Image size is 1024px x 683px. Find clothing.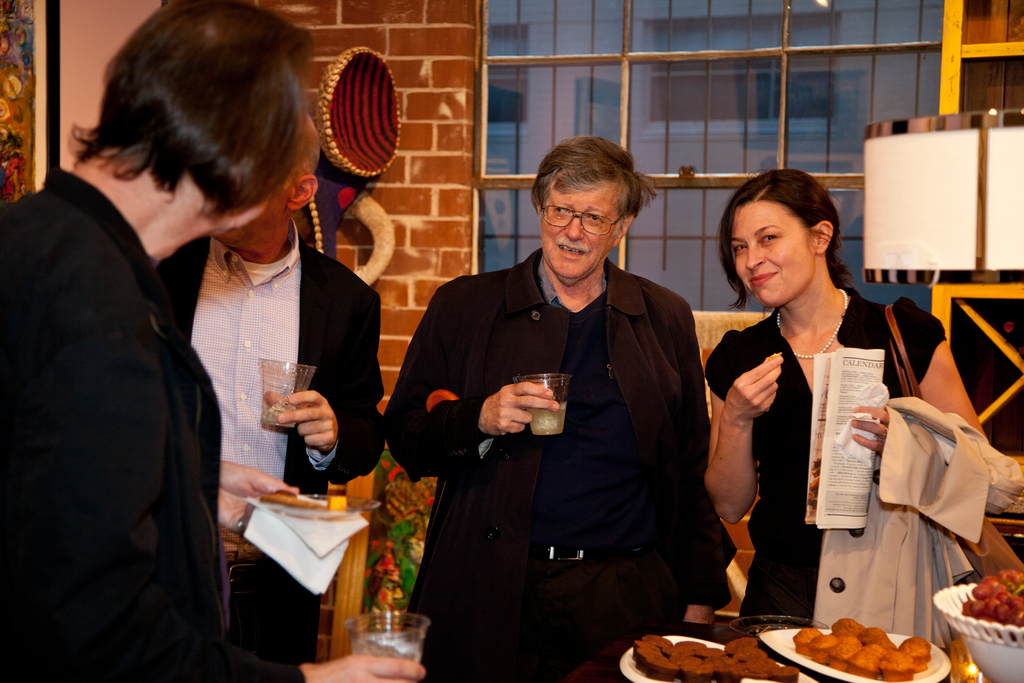
select_region(10, 95, 237, 682).
